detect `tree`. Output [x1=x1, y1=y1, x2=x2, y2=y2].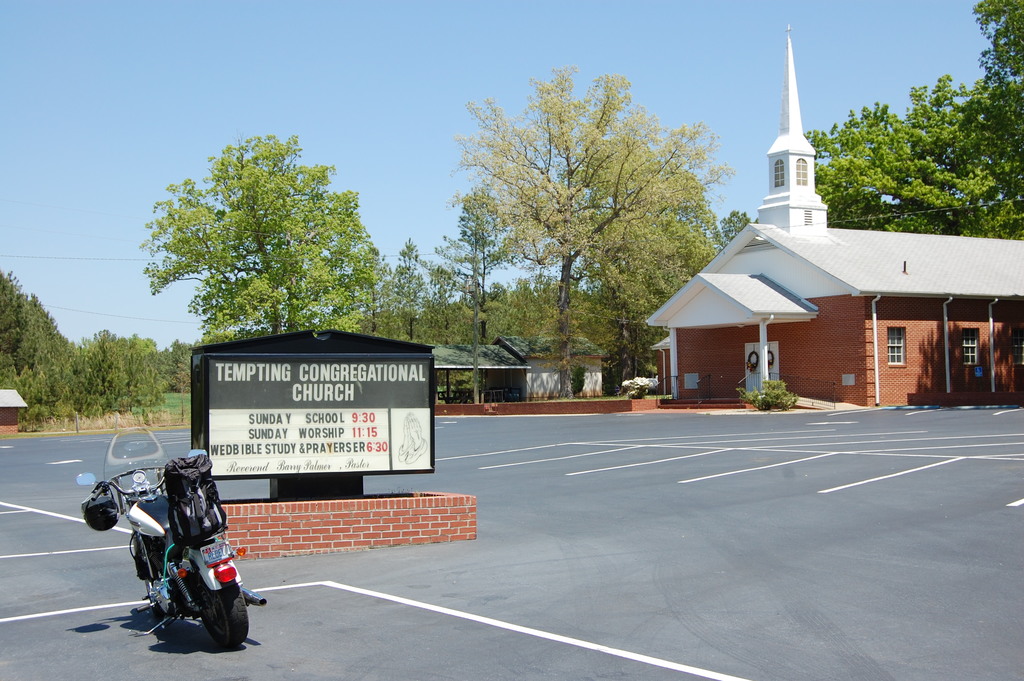
[x1=961, y1=0, x2=1023, y2=227].
